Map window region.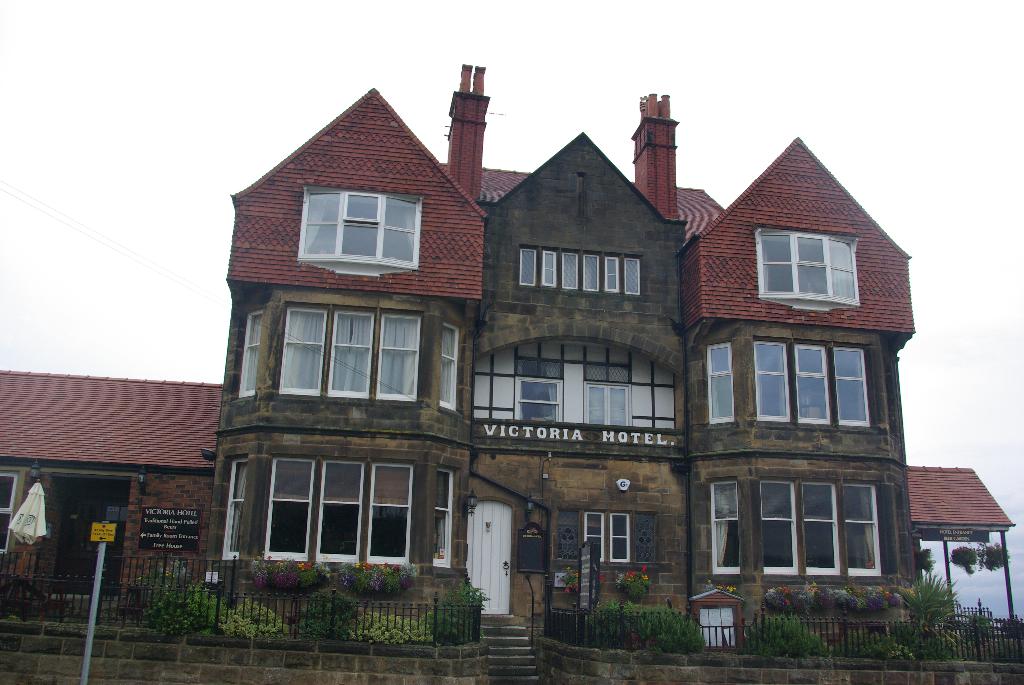
Mapped to (left=845, top=475, right=879, bottom=576).
